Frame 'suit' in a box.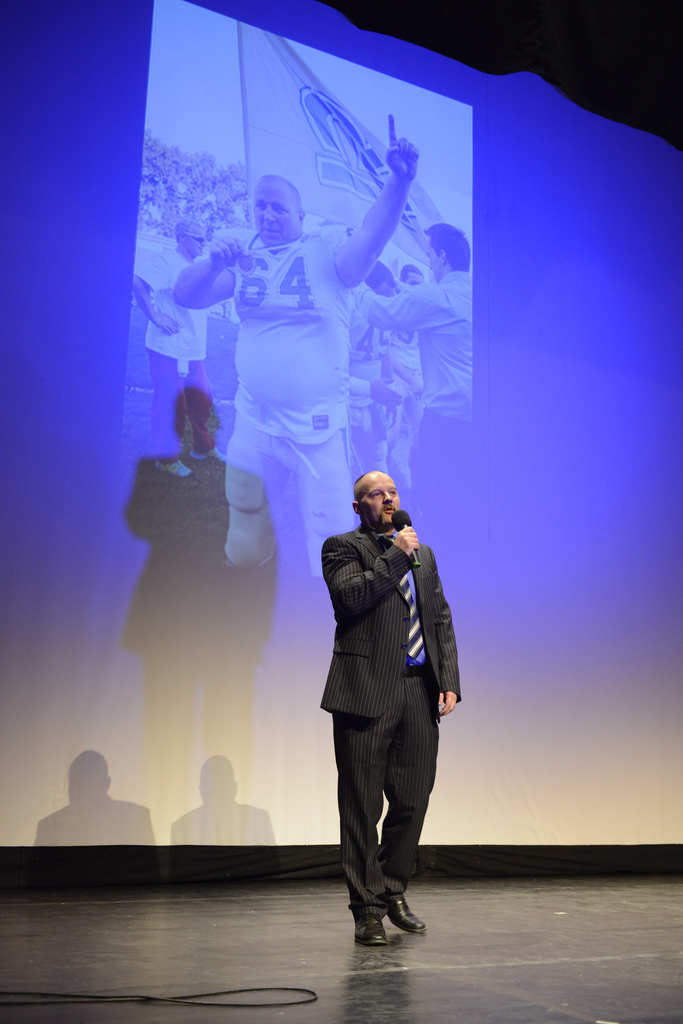
[316, 497, 455, 944].
